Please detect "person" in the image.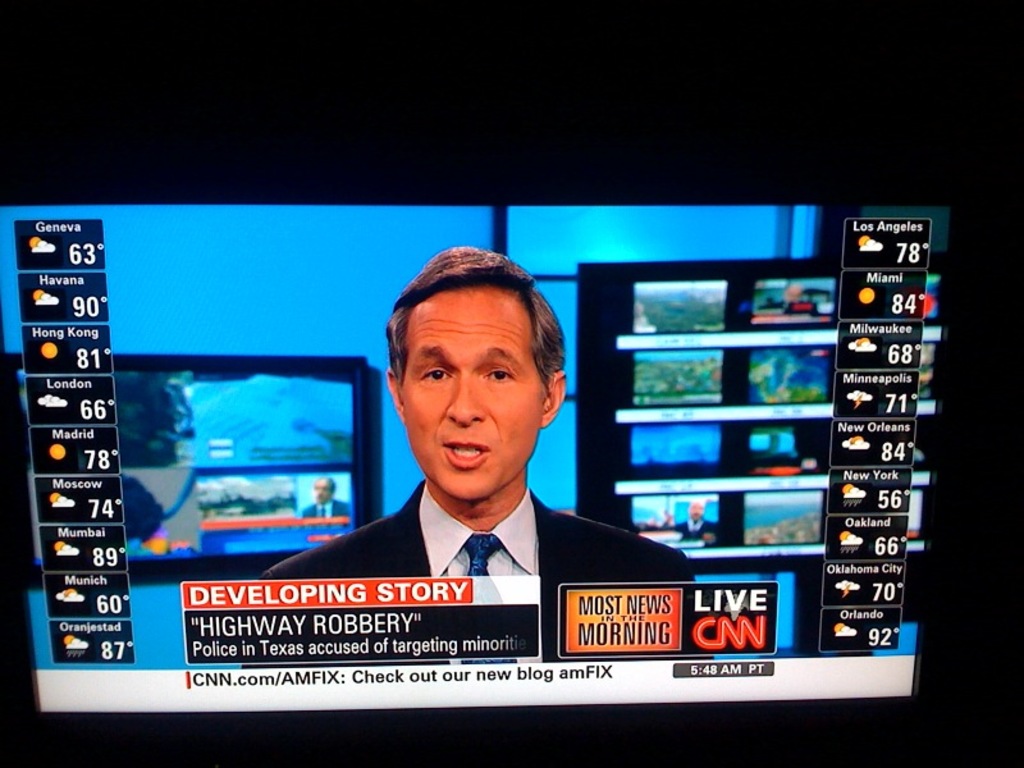
<region>268, 246, 700, 585</region>.
